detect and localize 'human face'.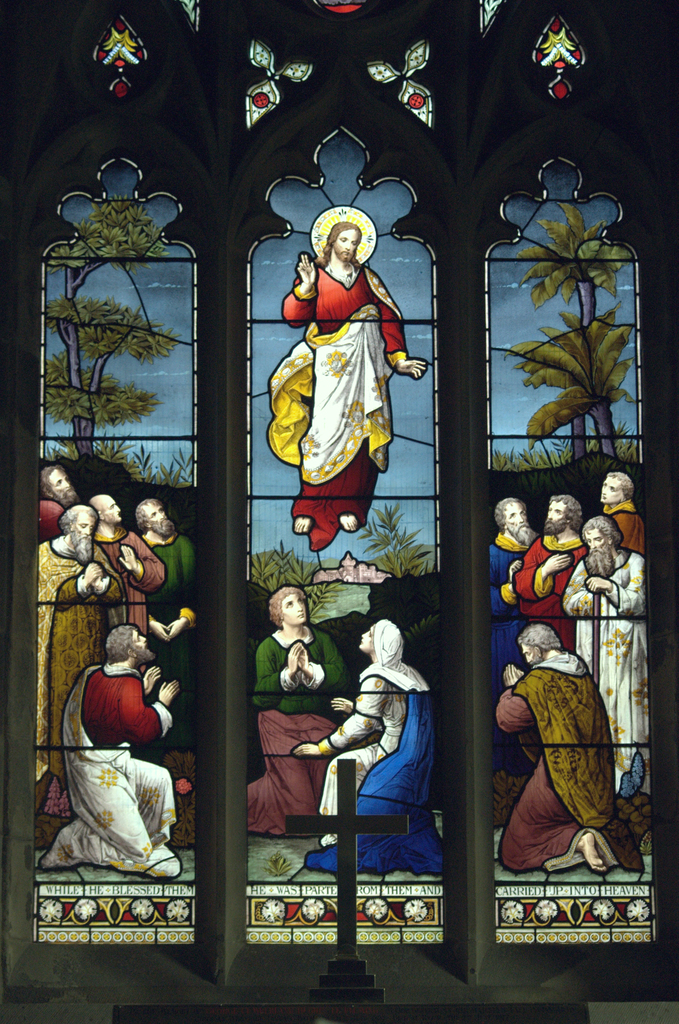
Localized at rect(506, 505, 525, 527).
